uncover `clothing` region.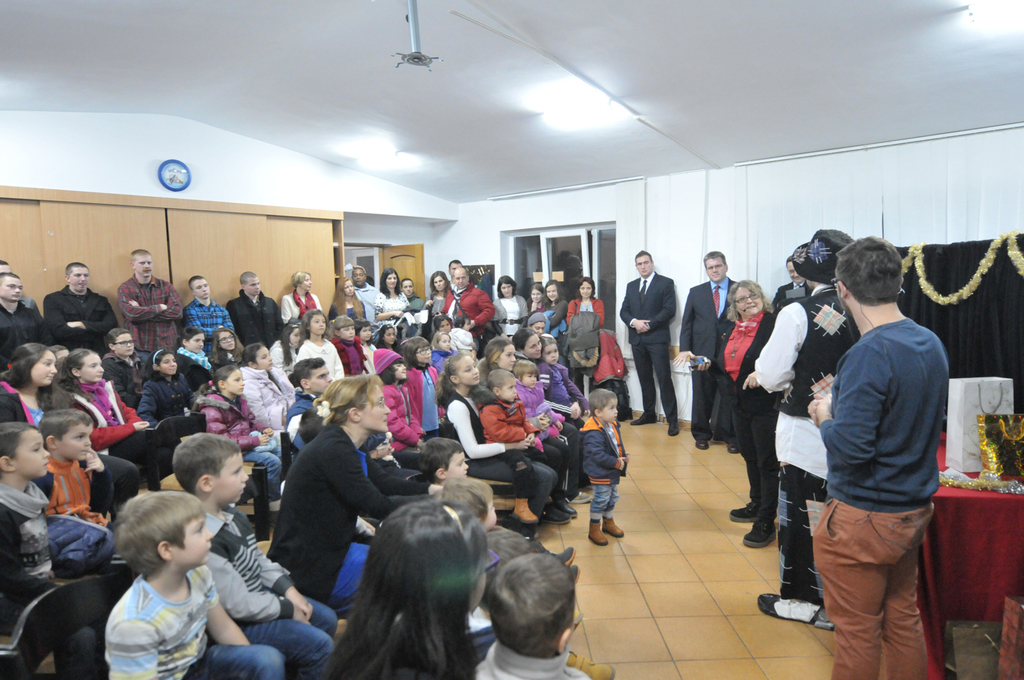
Uncovered: crop(190, 388, 278, 492).
